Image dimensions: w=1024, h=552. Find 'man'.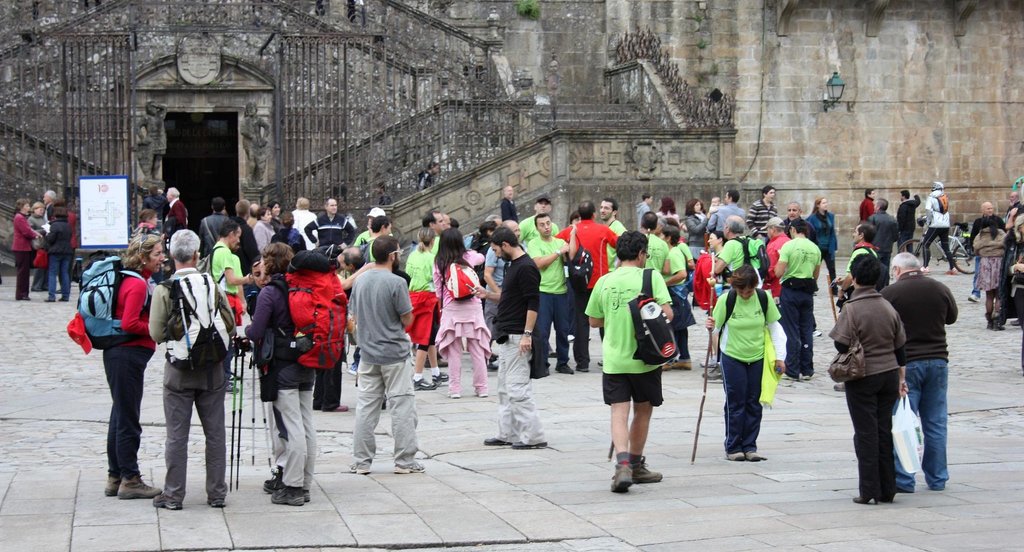
785/220/815/385.
